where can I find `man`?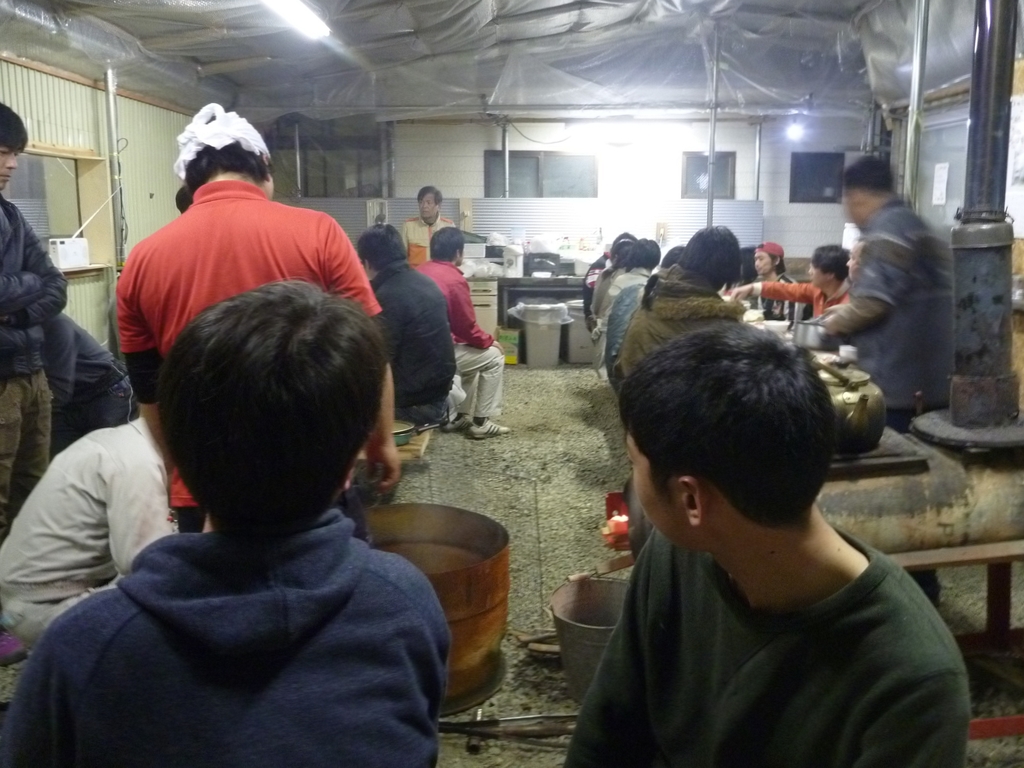
You can find it at x1=731, y1=248, x2=853, y2=307.
